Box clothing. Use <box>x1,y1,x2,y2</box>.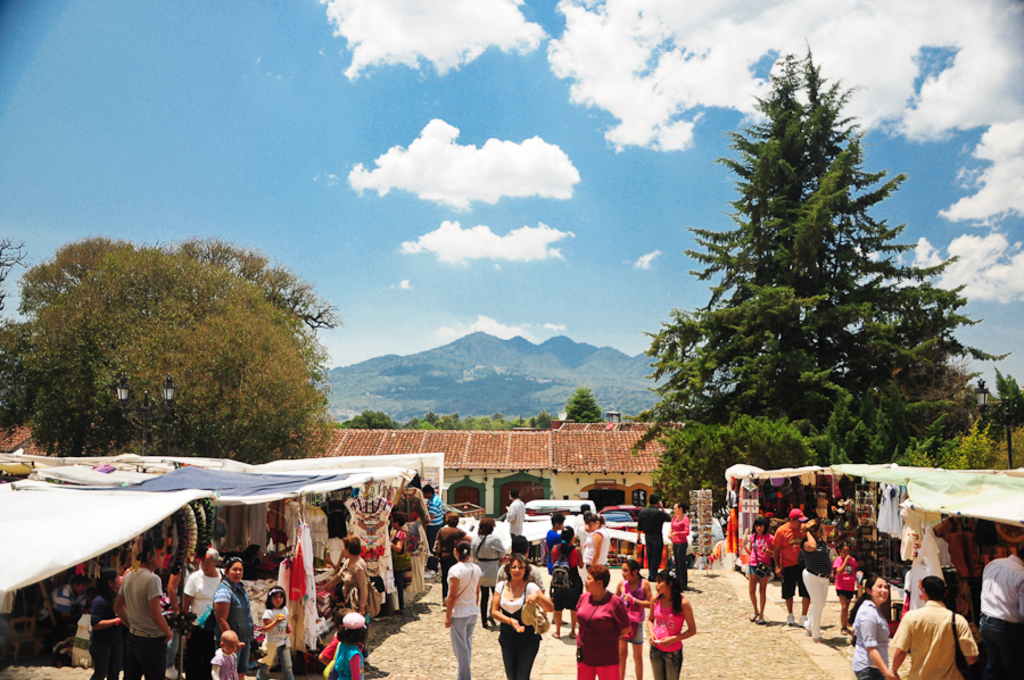
<box>884,602,977,679</box>.
